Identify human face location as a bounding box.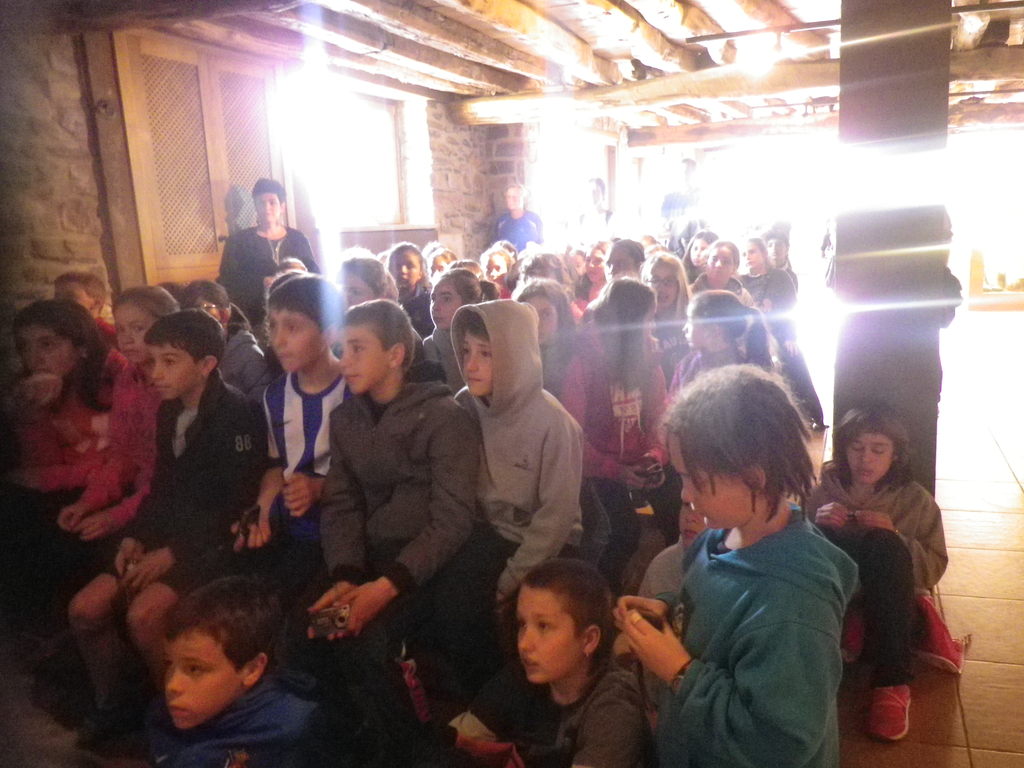
pyautogui.locateOnScreen(193, 293, 219, 321).
